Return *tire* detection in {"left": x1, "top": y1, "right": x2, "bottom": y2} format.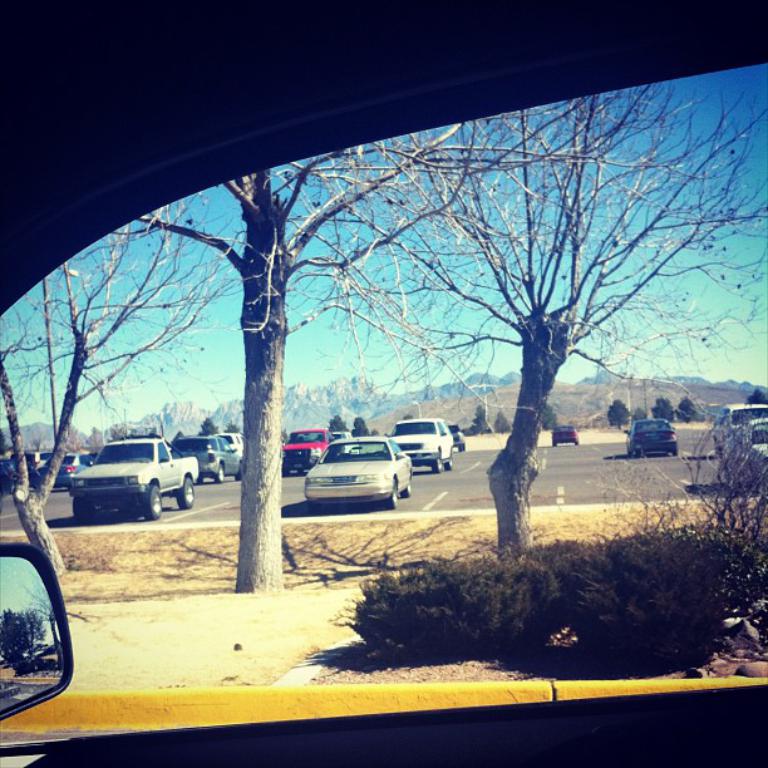
{"left": 208, "top": 458, "right": 228, "bottom": 483}.
